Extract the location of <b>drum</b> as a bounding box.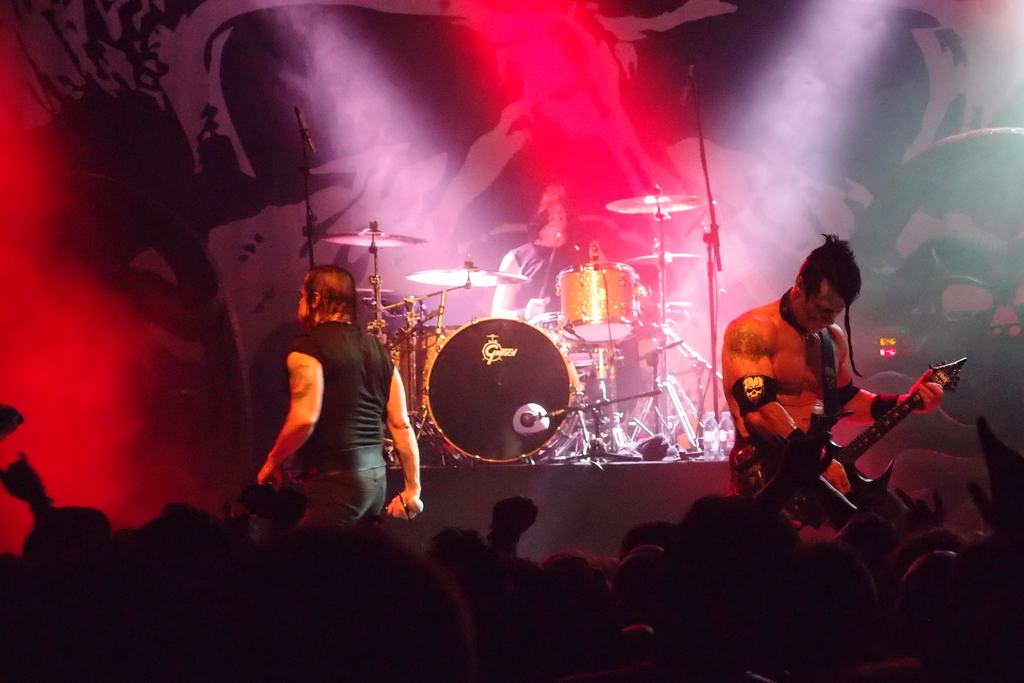
bbox=[534, 315, 616, 372].
